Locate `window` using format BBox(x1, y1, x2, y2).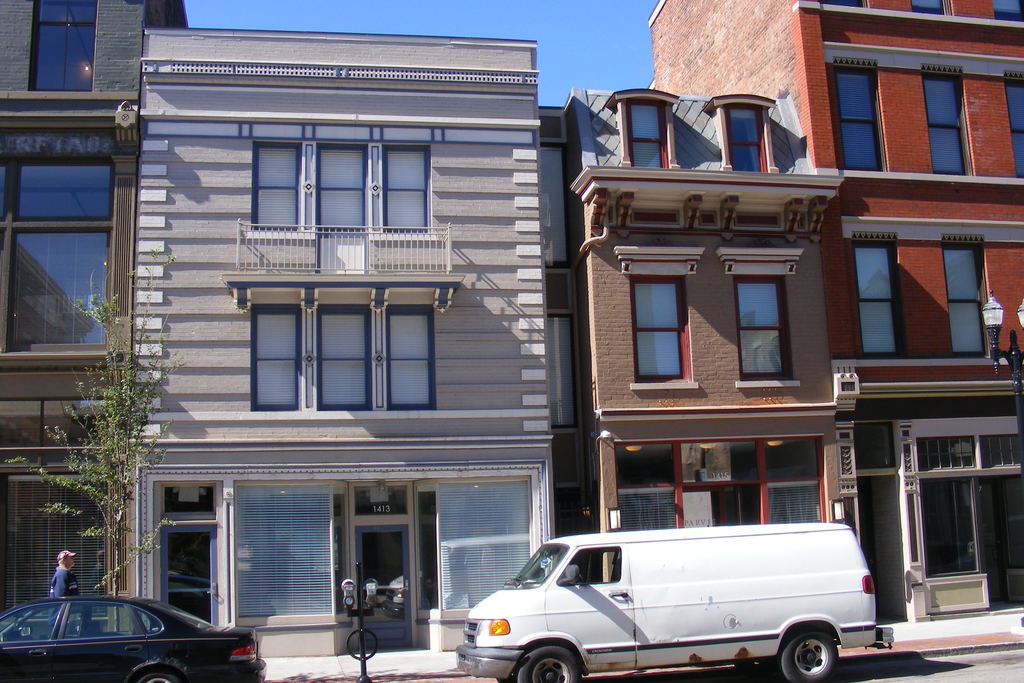
BBox(626, 274, 691, 384).
